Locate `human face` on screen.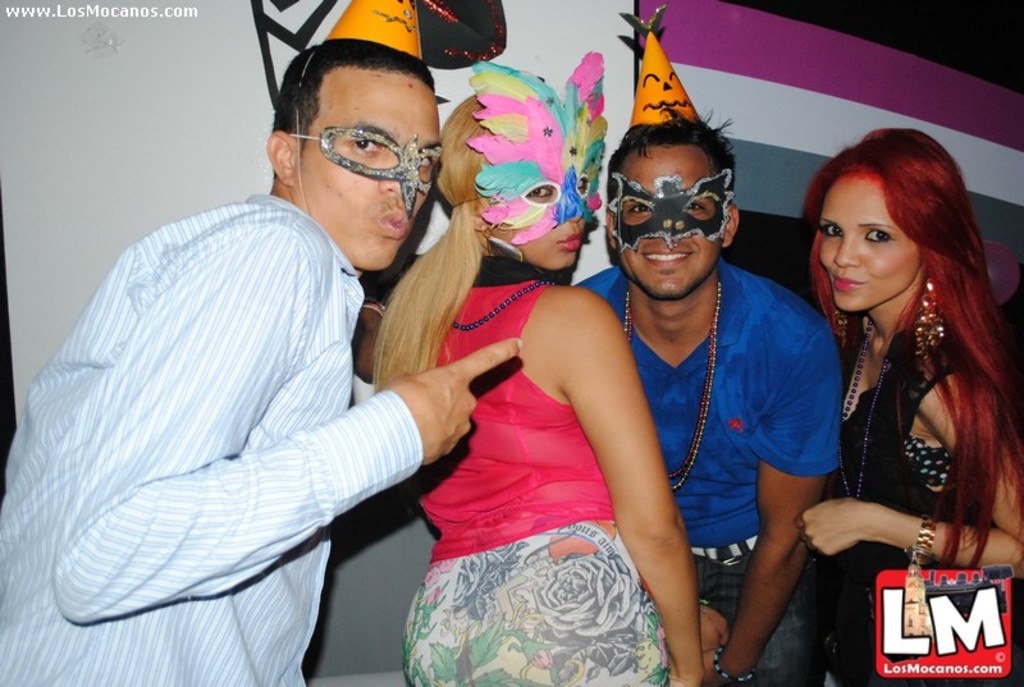
On screen at bbox=(494, 184, 585, 272).
